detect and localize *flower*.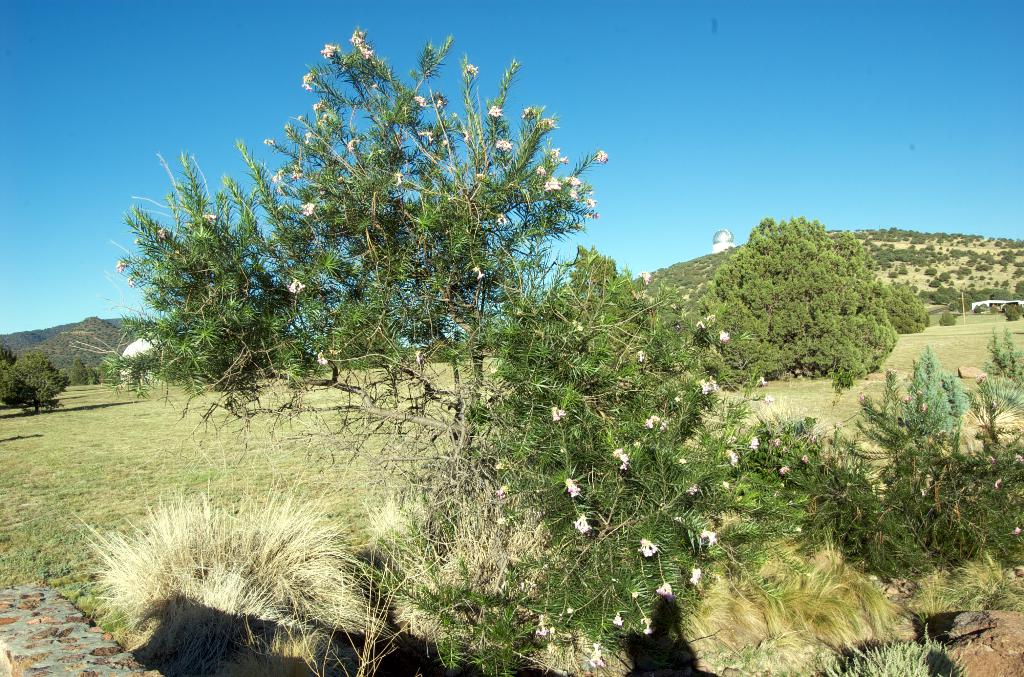
Localized at x1=654, y1=580, x2=674, y2=598.
